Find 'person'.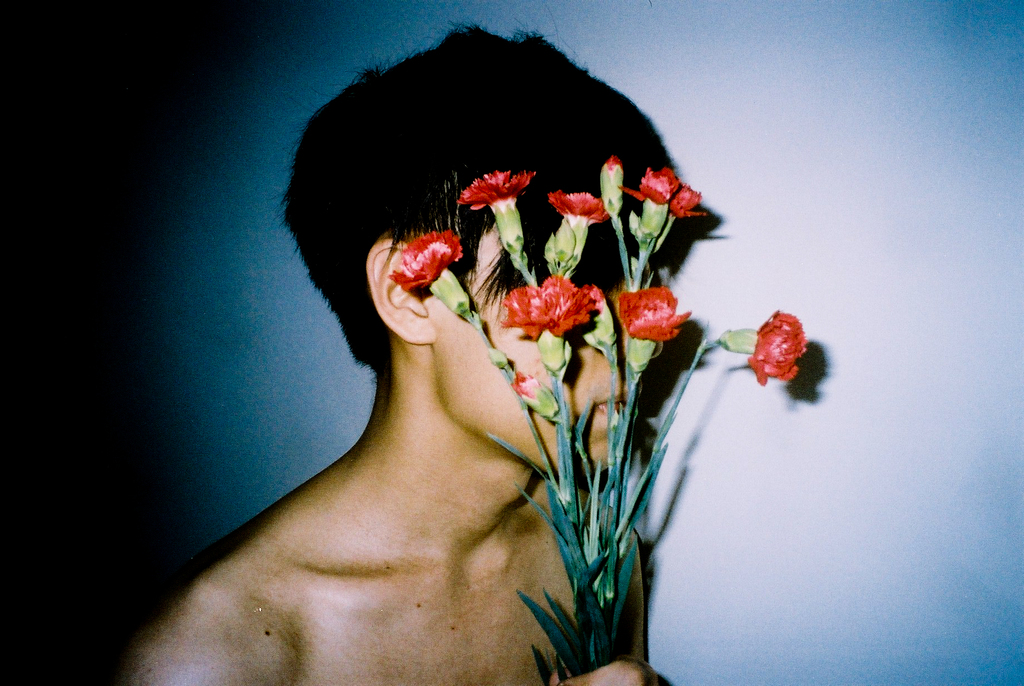
Rect(179, 28, 760, 676).
